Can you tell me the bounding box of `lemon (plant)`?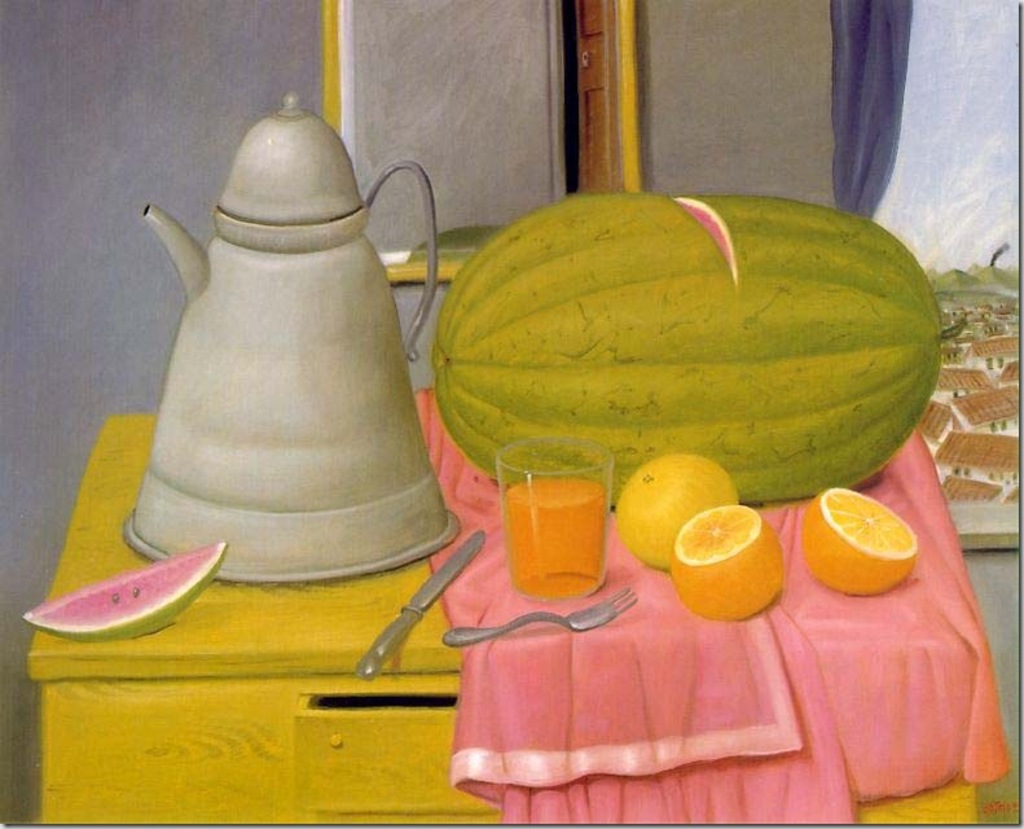
locate(792, 482, 923, 602).
